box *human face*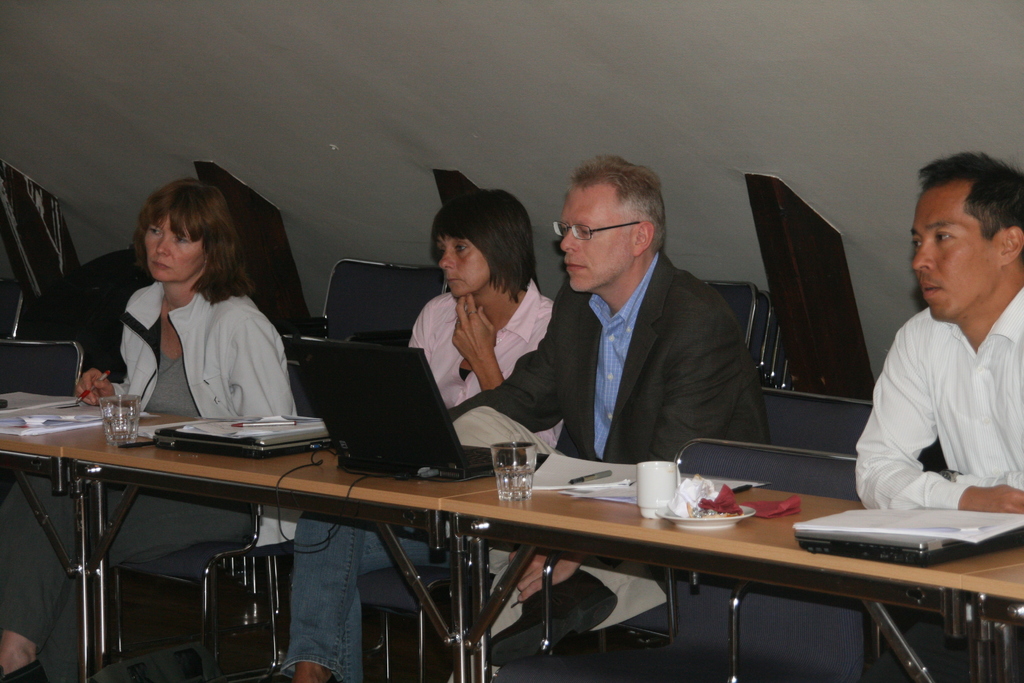
detection(133, 210, 216, 286)
